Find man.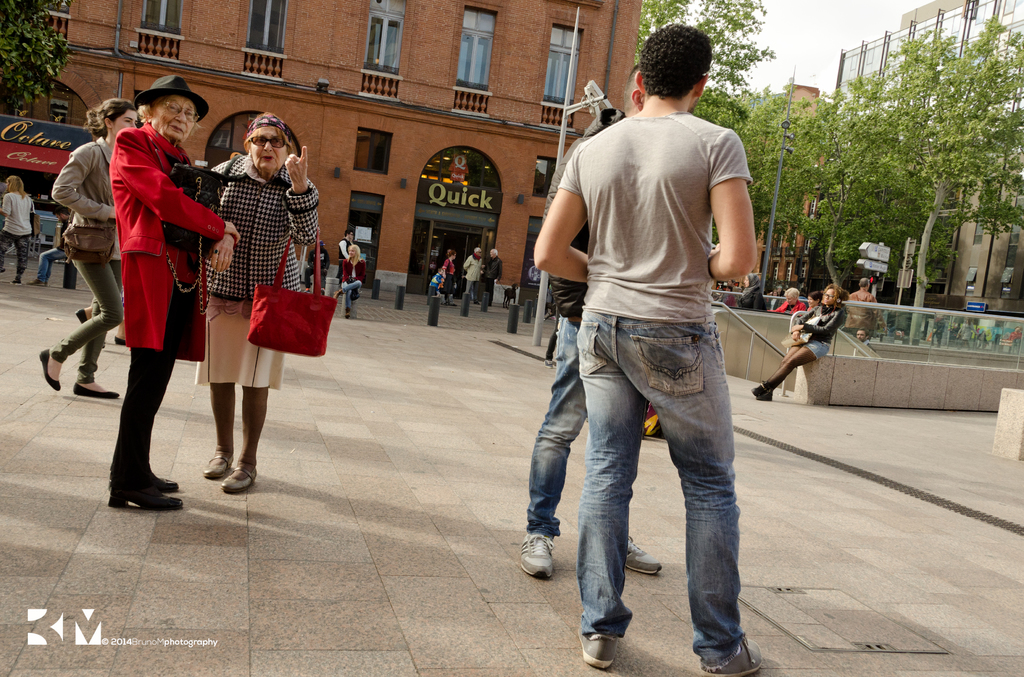
463, 247, 484, 305.
